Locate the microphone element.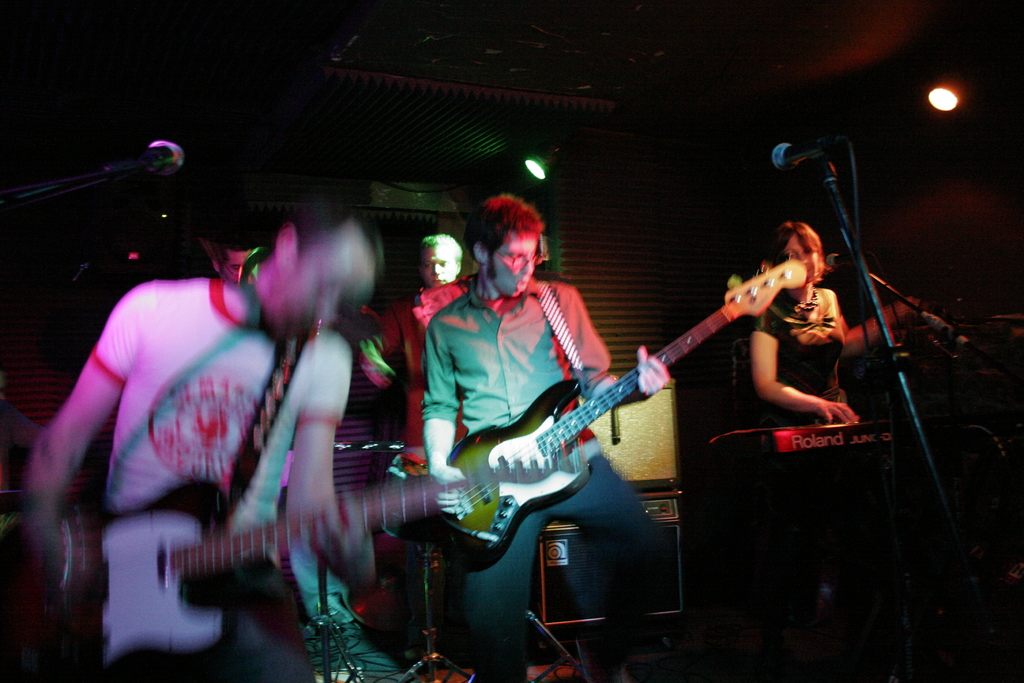
Element bbox: region(52, 136, 193, 202).
